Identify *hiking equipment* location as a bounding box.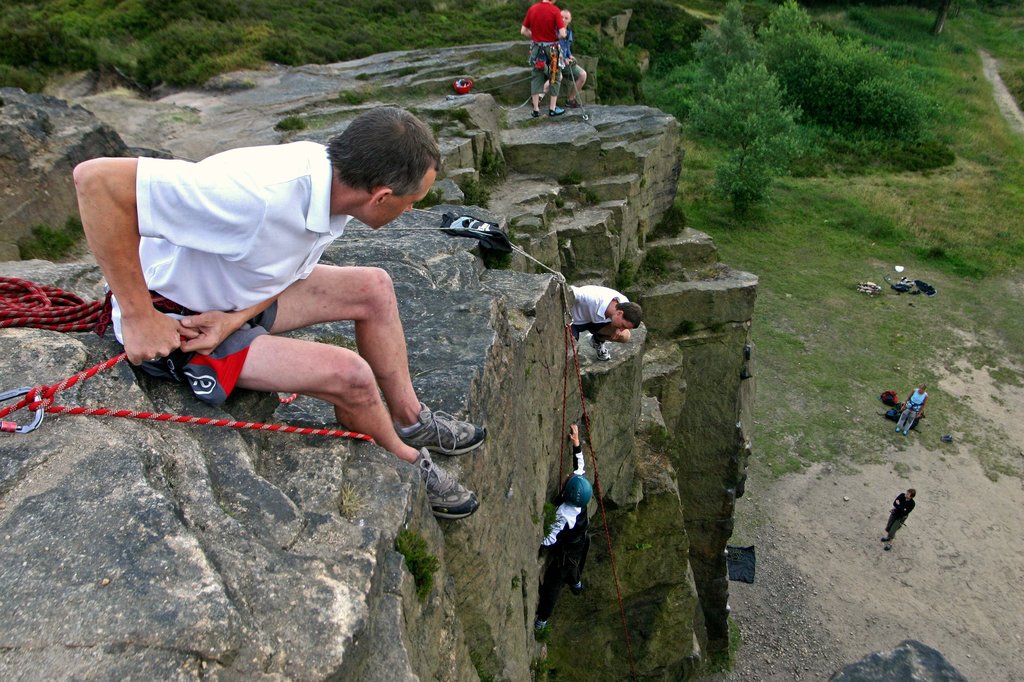
BBox(876, 402, 904, 424).
